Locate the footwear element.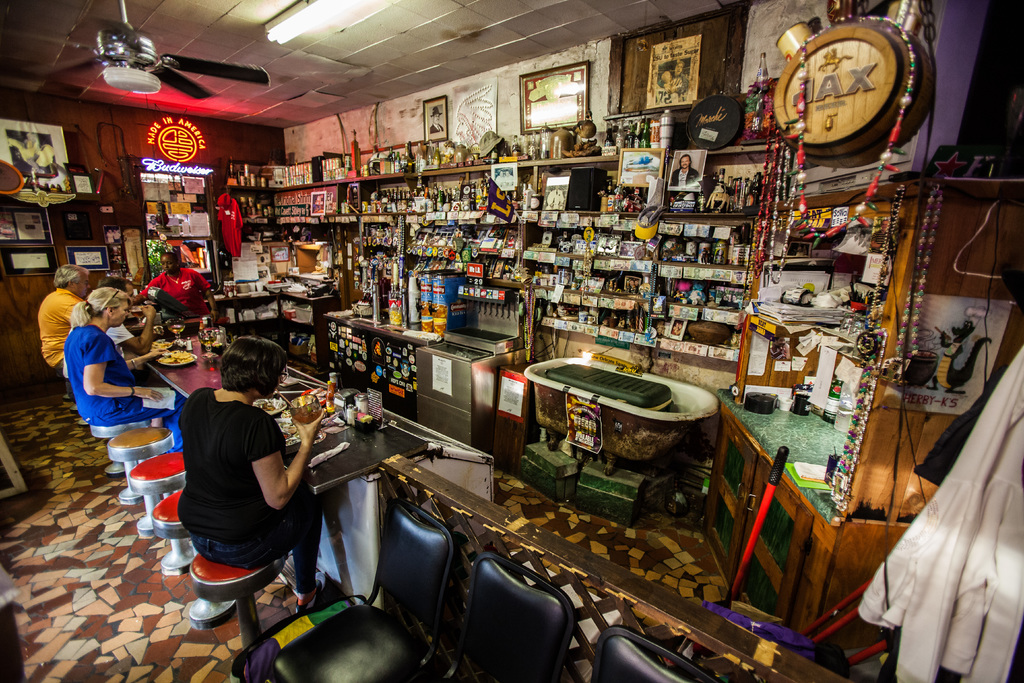
Element bbox: crop(297, 568, 324, 616).
